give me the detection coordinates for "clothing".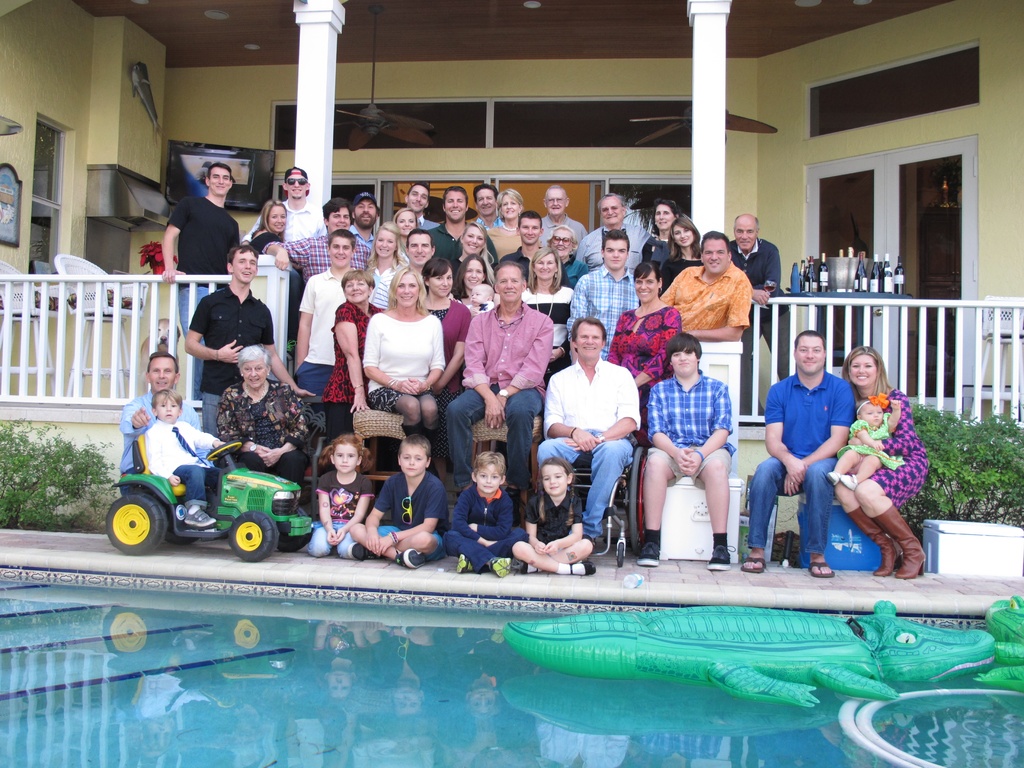
(648, 375, 730, 476).
